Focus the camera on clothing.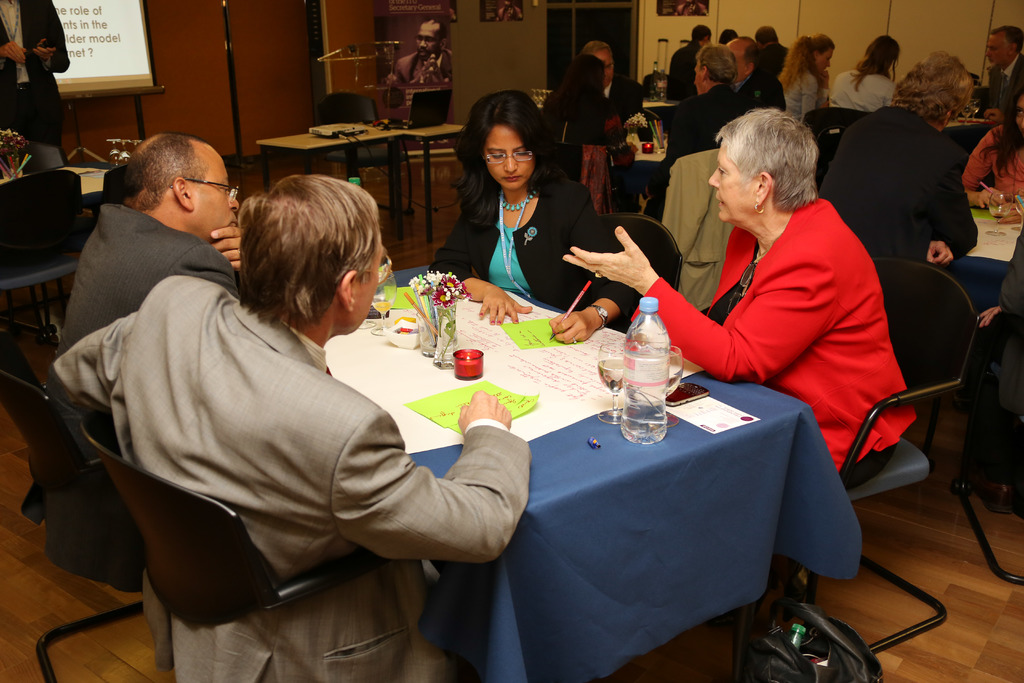
Focus region: [left=50, top=274, right=534, bottom=682].
